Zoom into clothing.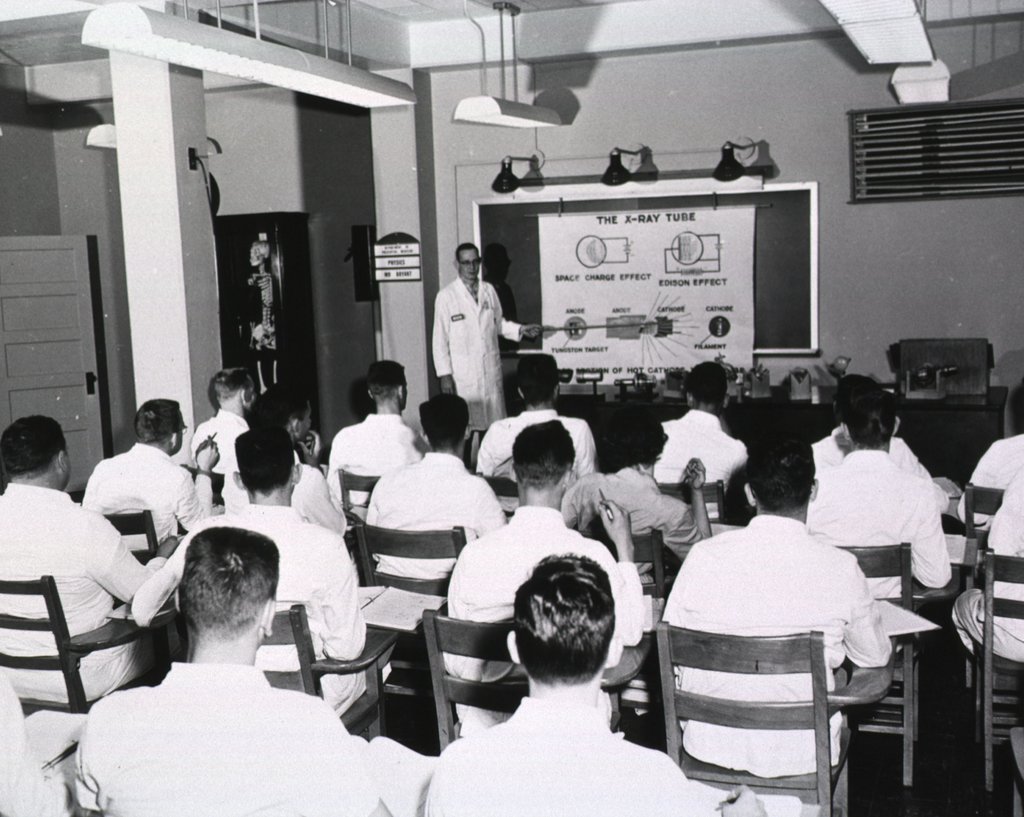
Zoom target: rect(949, 466, 1023, 663).
